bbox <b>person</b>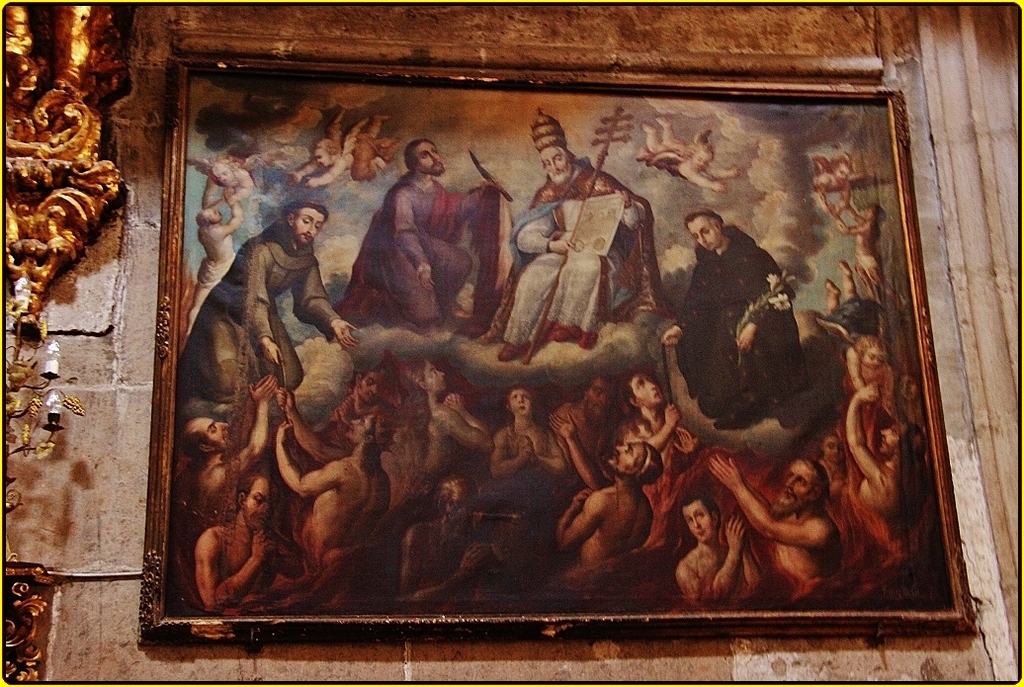
(left=820, top=261, right=896, bottom=392)
